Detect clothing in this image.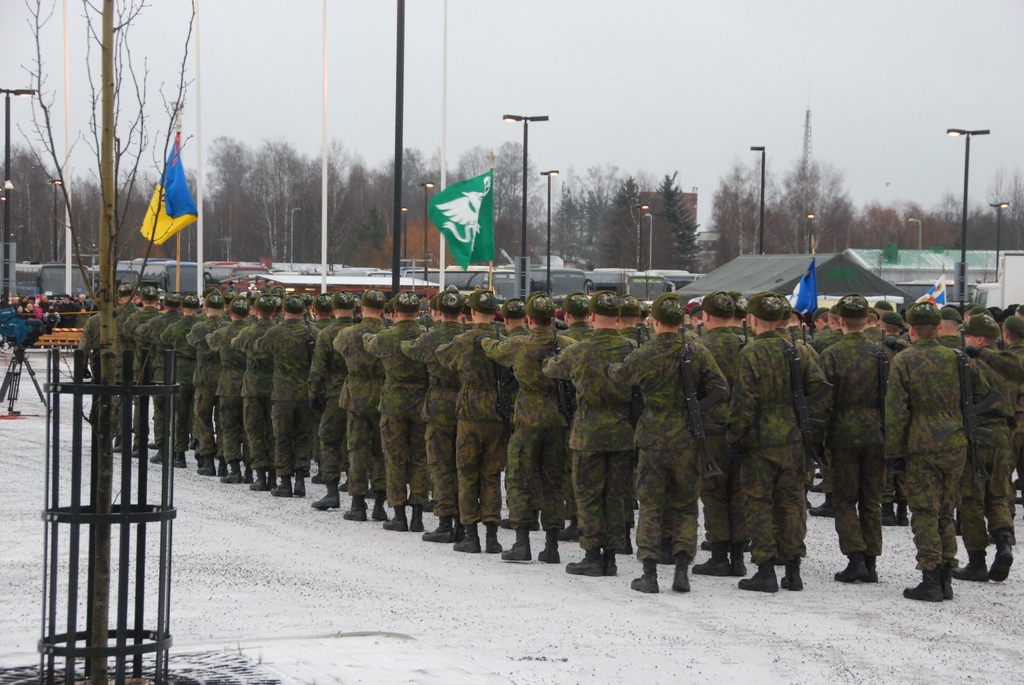
Detection: BBox(186, 316, 234, 452).
